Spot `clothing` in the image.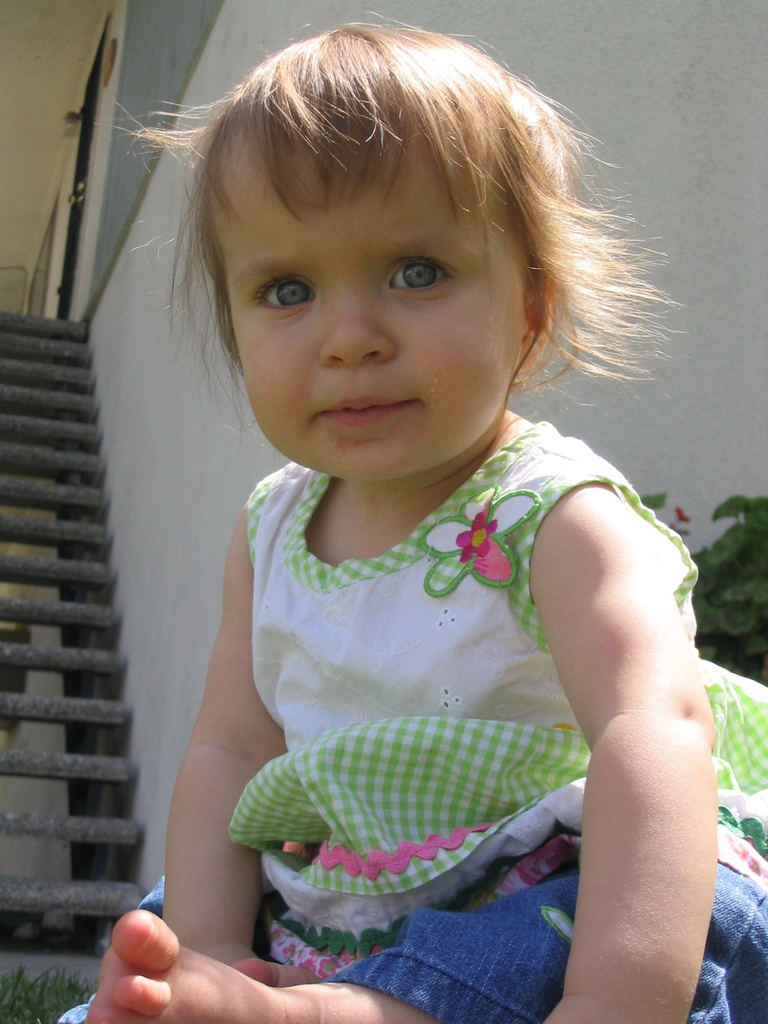
`clothing` found at x1=186, y1=436, x2=678, y2=916.
